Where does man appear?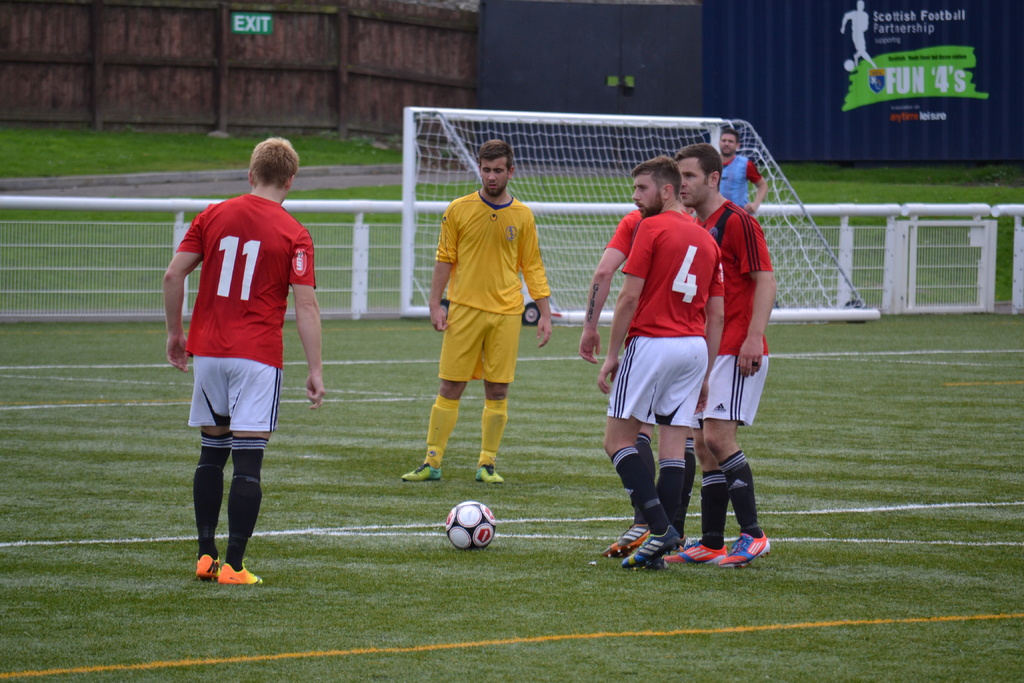
Appears at region(593, 151, 729, 571).
